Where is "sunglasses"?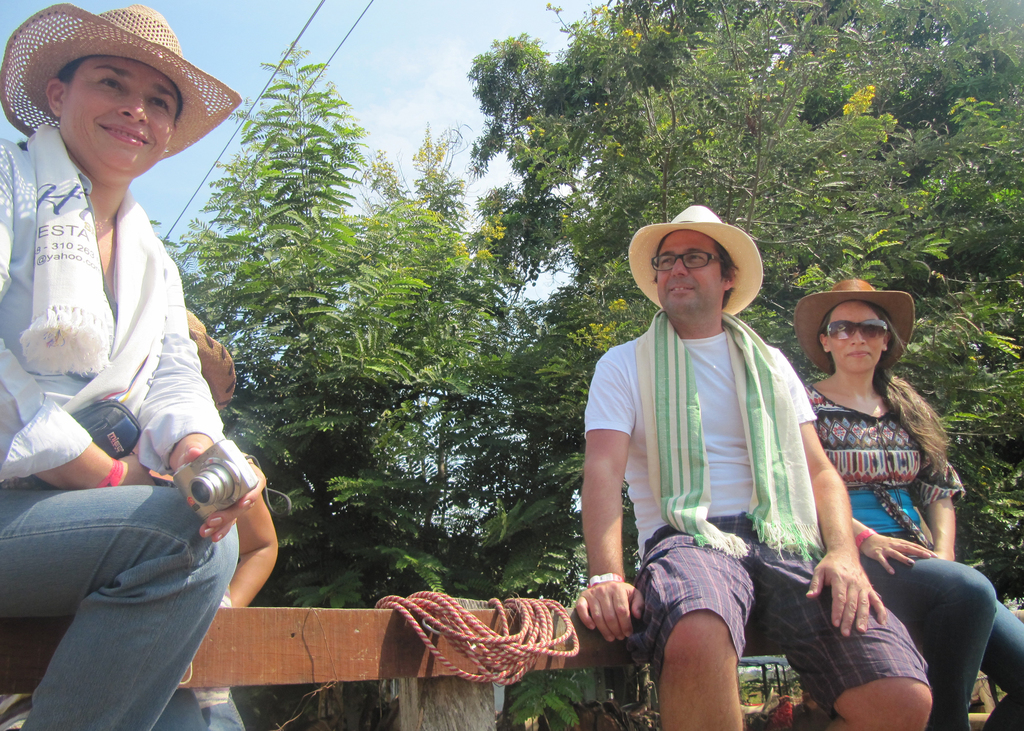
region(828, 318, 892, 342).
